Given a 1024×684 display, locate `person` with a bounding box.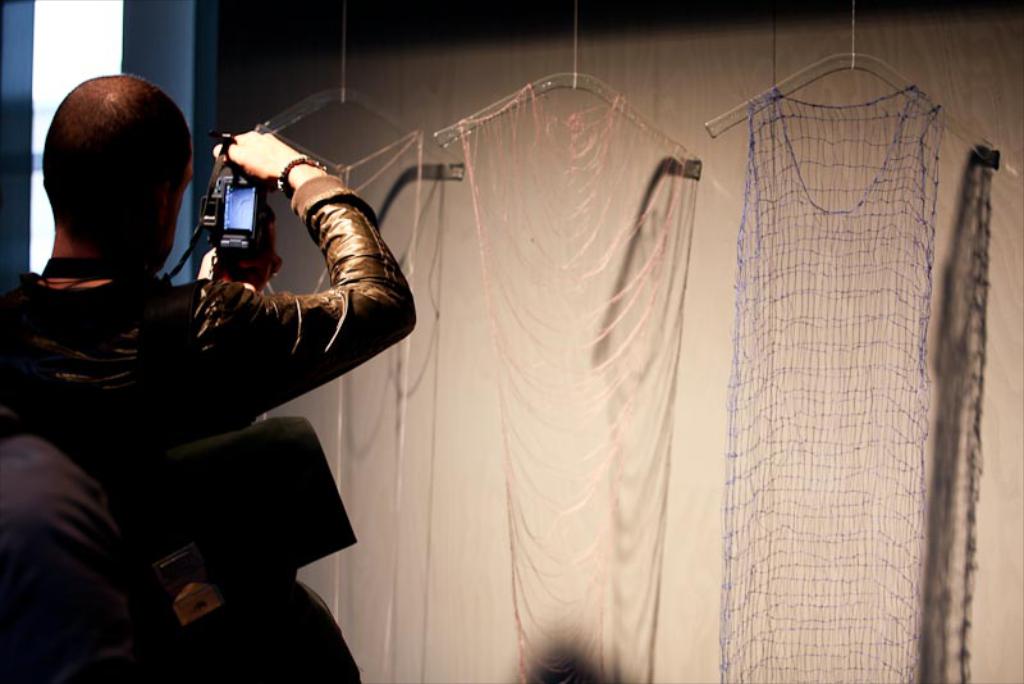
Located: BBox(49, 63, 449, 683).
